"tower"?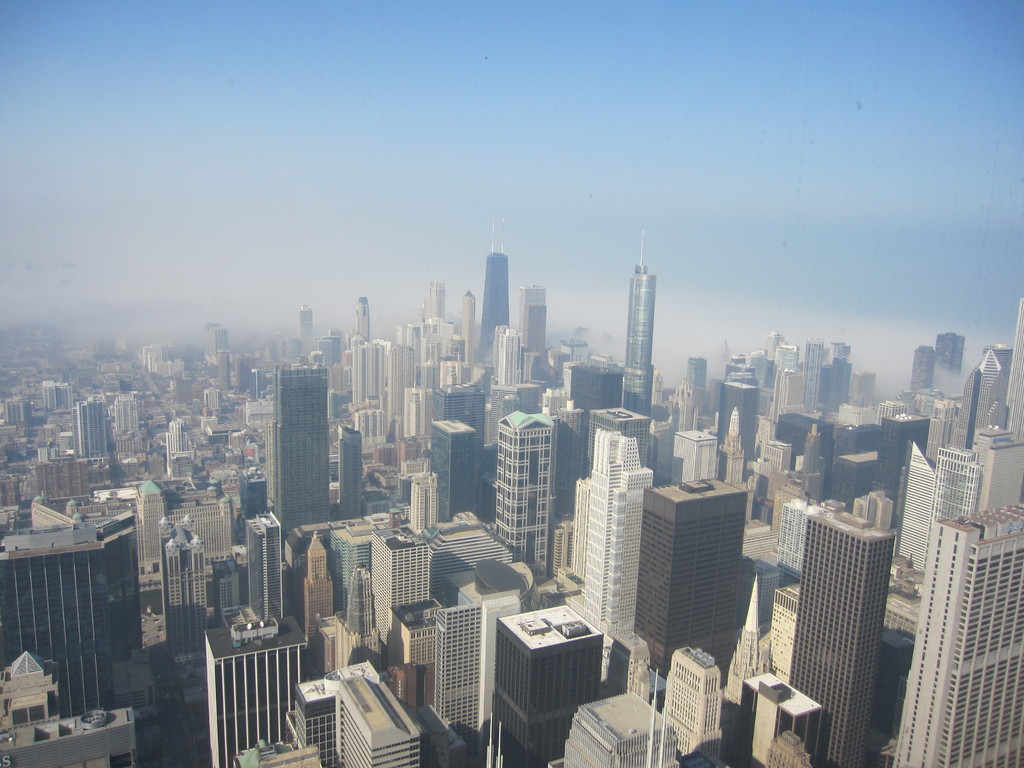
(left=77, top=399, right=108, bottom=452)
